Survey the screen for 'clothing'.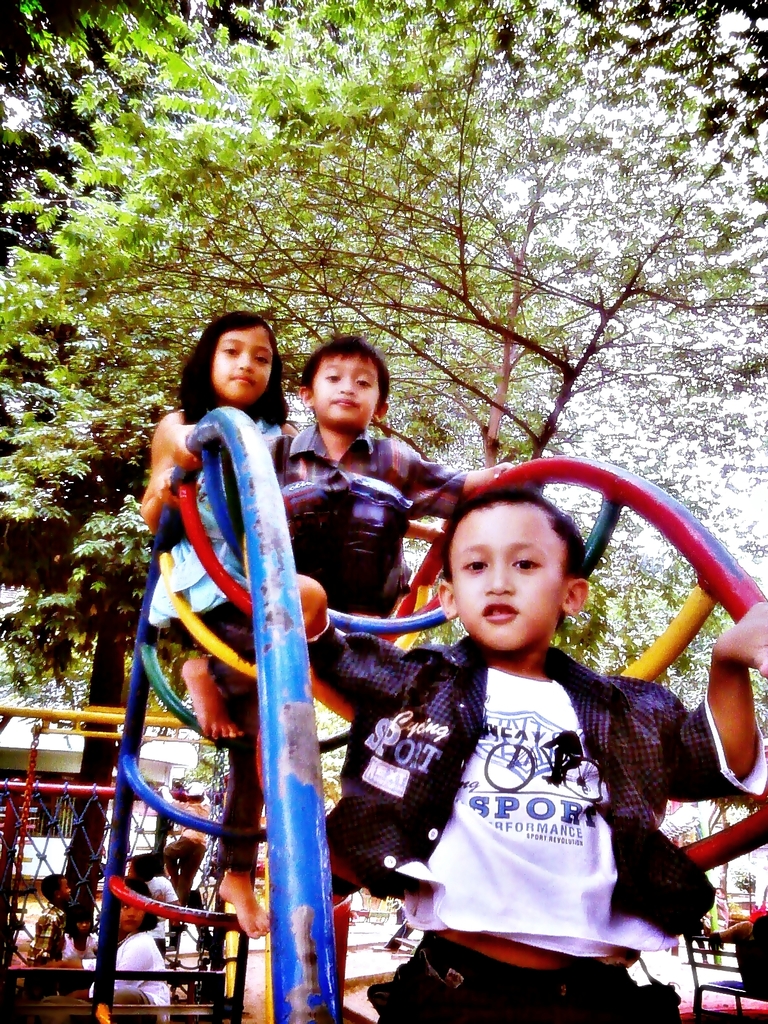
Survey found: region(344, 617, 732, 994).
